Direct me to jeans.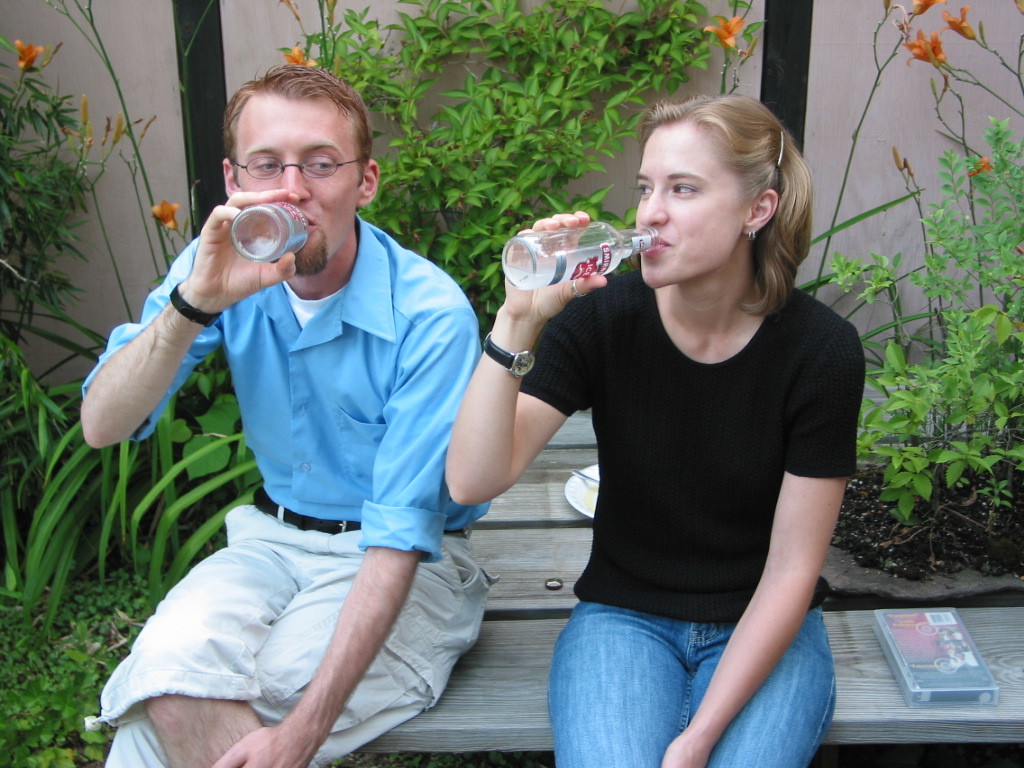
Direction: [x1=536, y1=582, x2=827, y2=752].
